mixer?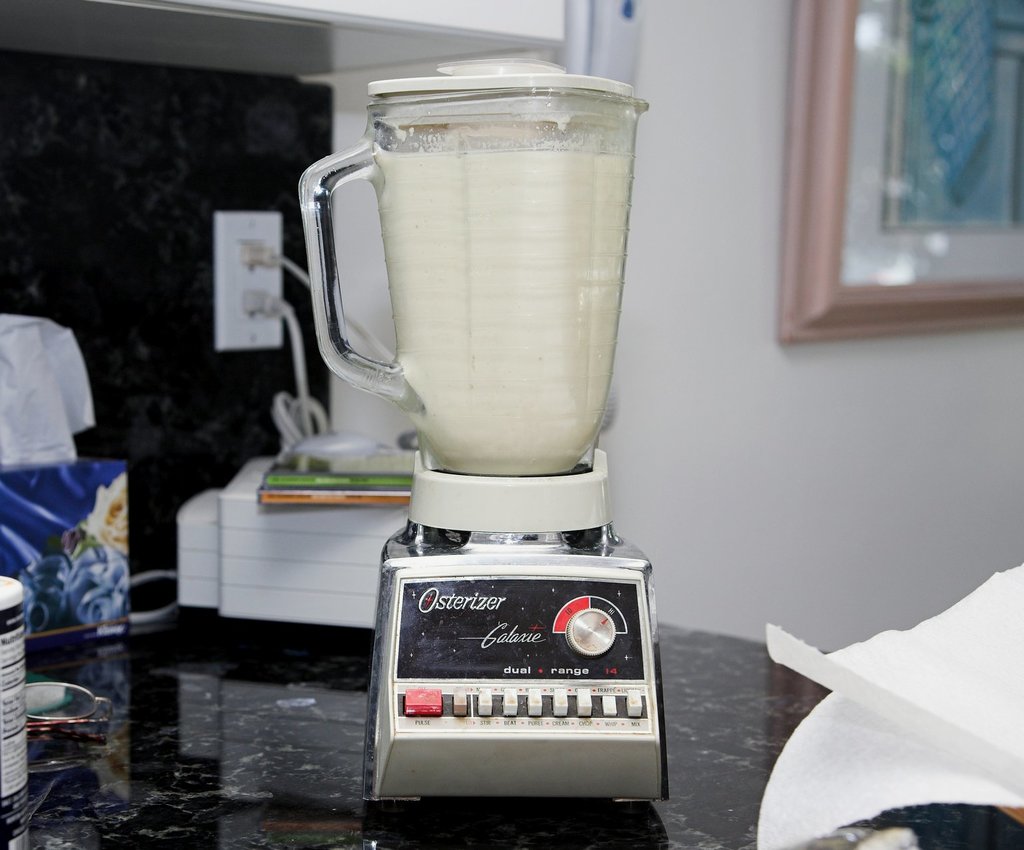
BBox(291, 53, 672, 804)
